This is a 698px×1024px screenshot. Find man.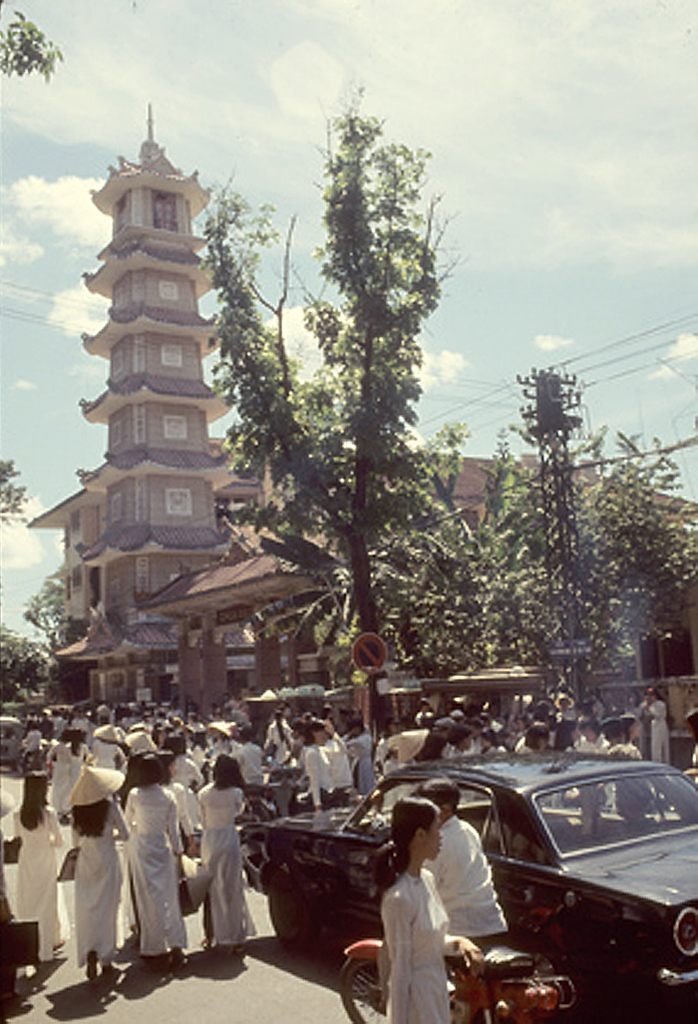
Bounding box: (603, 721, 643, 759).
